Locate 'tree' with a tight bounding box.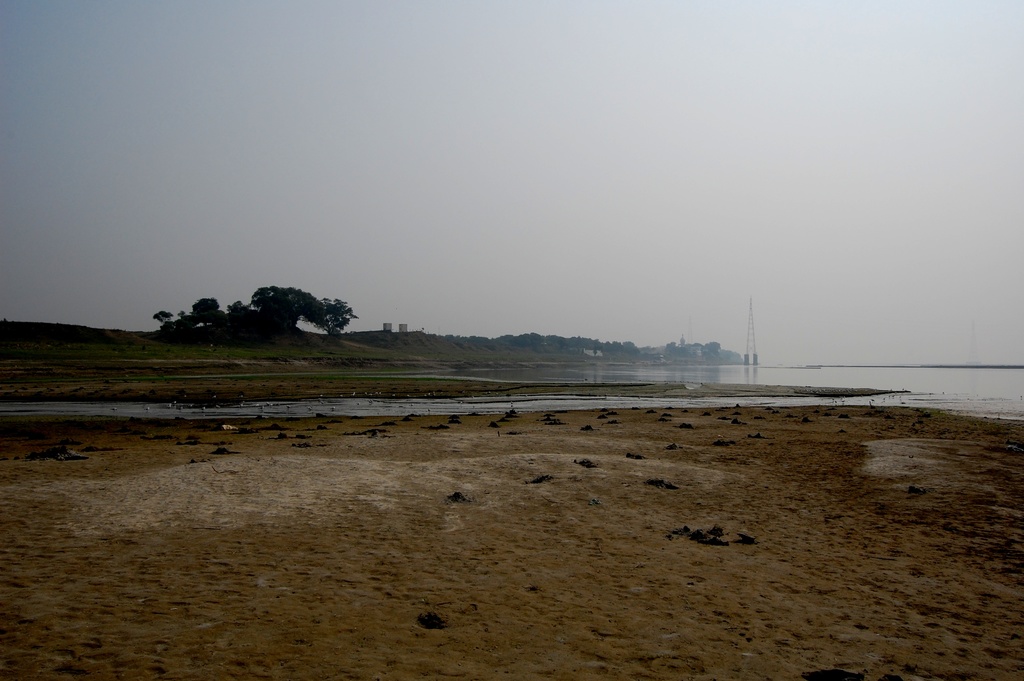
247,279,356,345.
